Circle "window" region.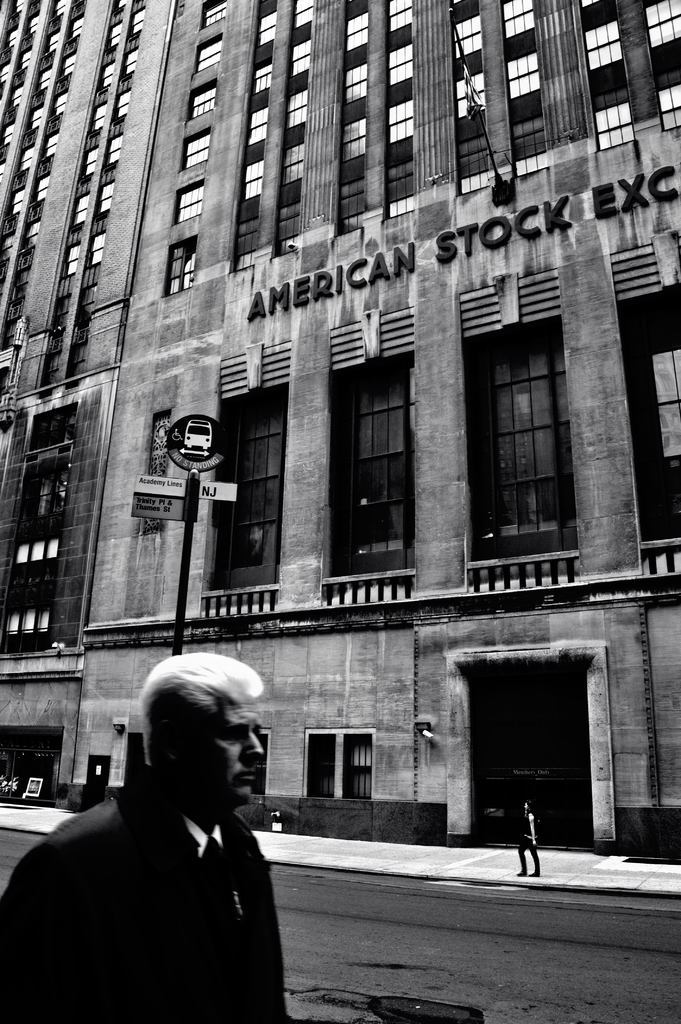
Region: x1=629 y1=309 x2=680 y2=550.
